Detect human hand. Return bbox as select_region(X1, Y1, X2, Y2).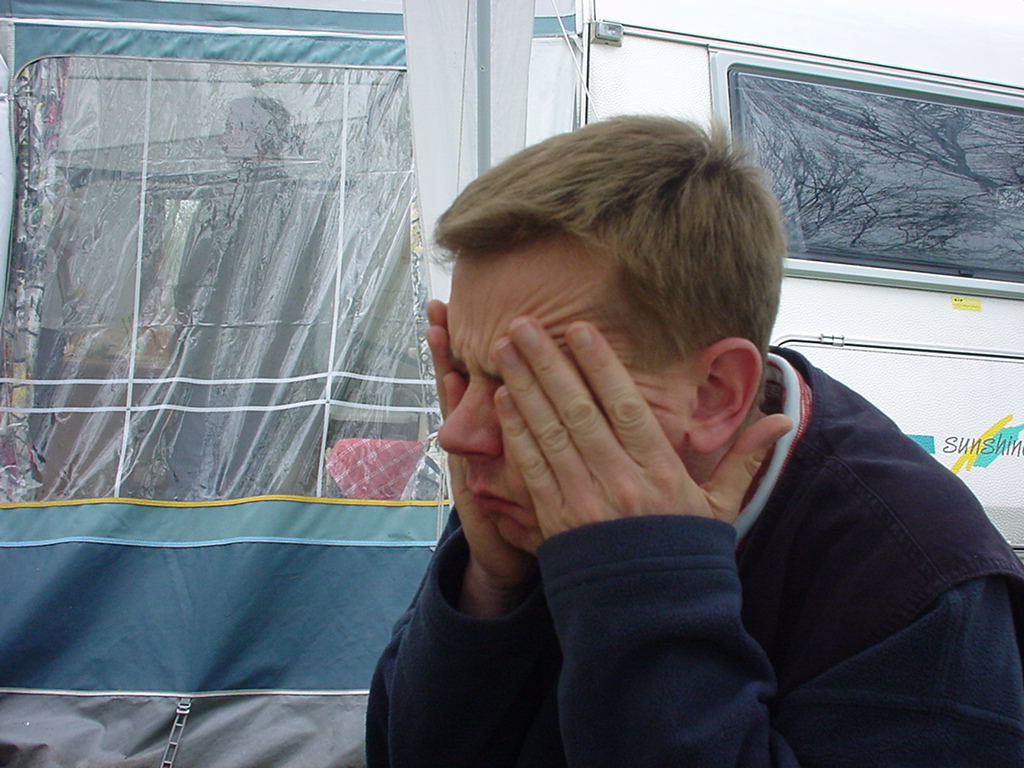
select_region(490, 315, 788, 525).
